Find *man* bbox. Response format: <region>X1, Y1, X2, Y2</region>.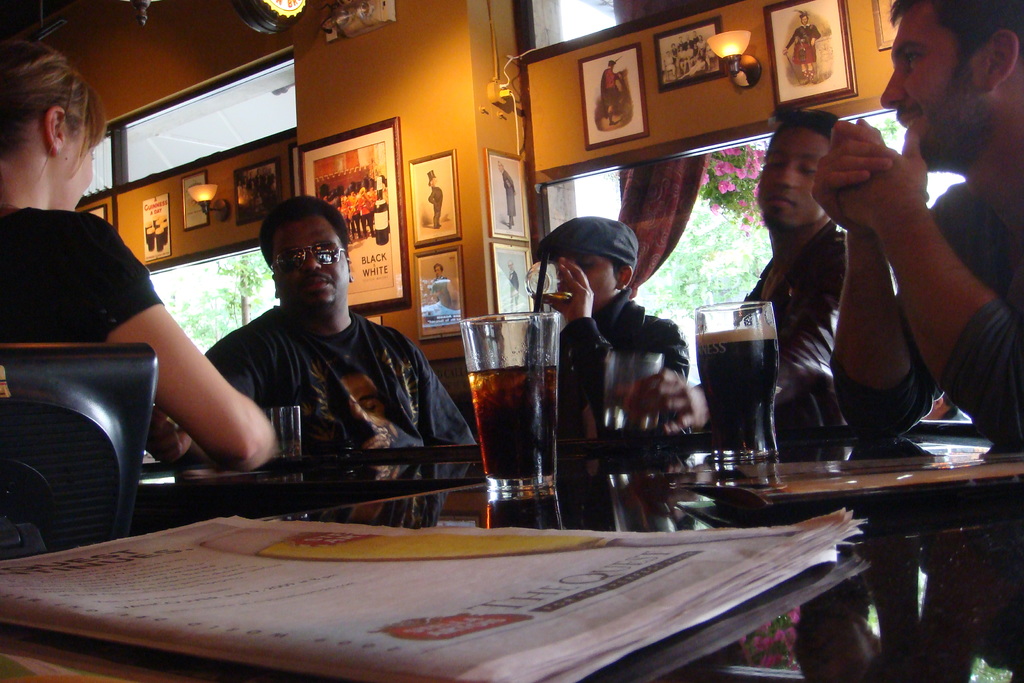
<region>535, 213, 694, 415</region>.
